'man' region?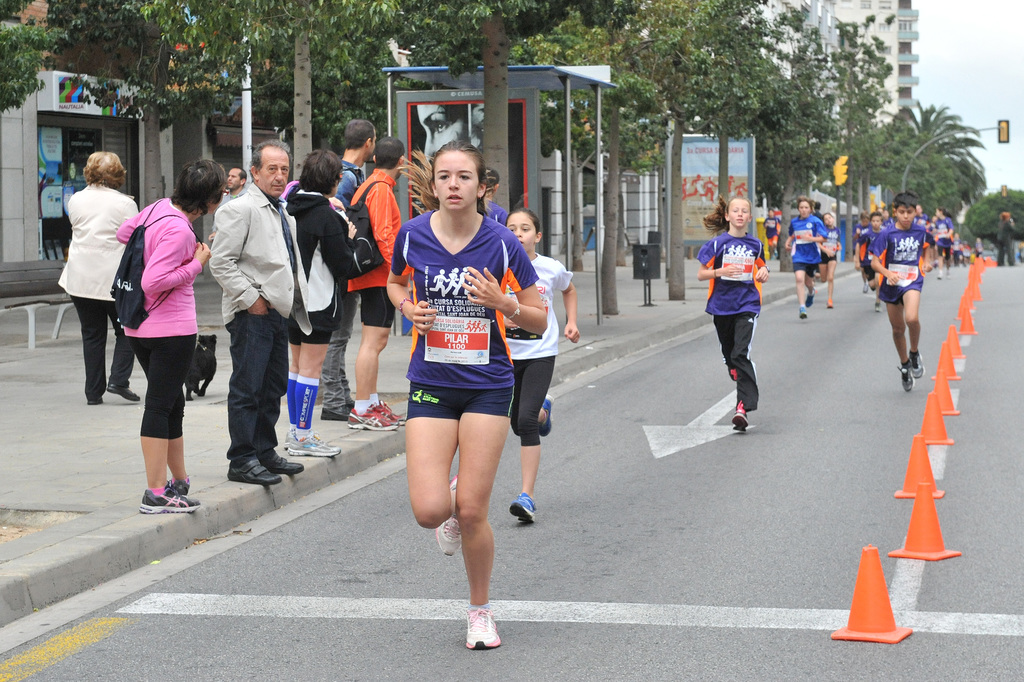
212 132 310 488
